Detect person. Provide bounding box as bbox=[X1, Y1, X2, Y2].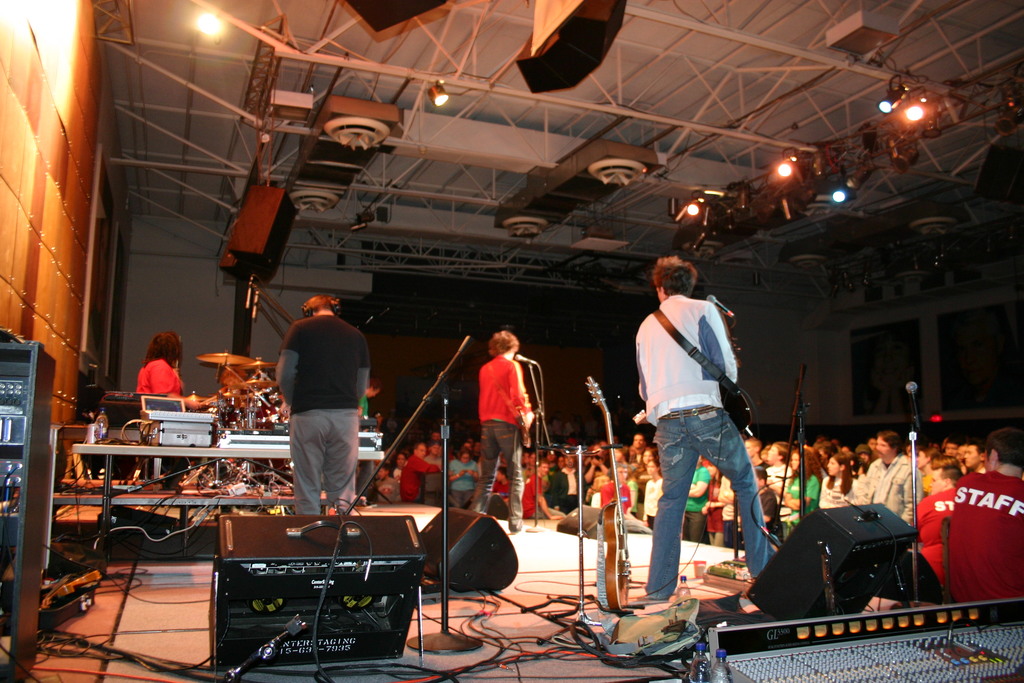
bbox=[276, 295, 372, 518].
